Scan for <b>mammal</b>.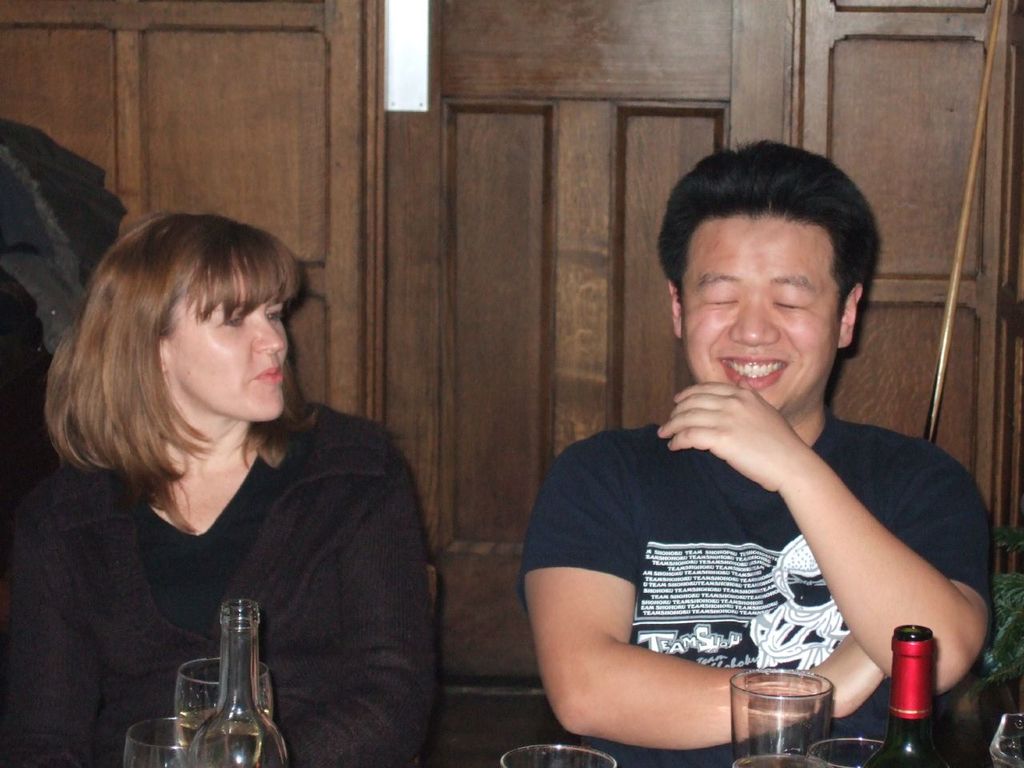
Scan result: <bbox>12, 201, 485, 751</bbox>.
